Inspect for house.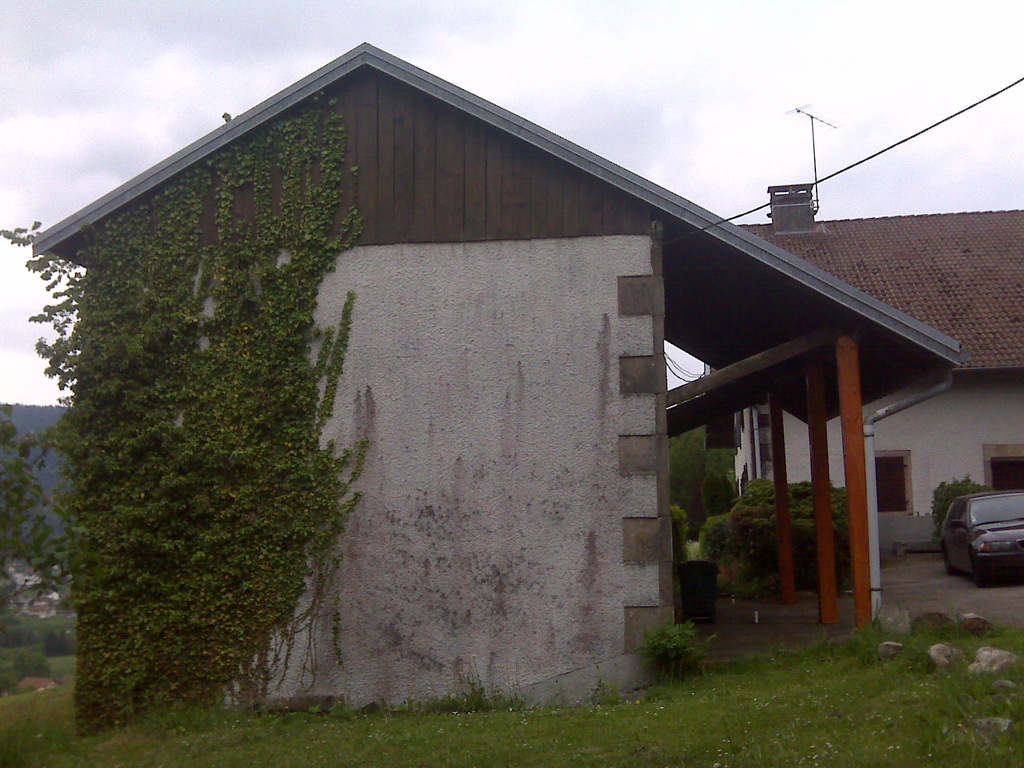
Inspection: [left=2, top=54, right=946, bottom=716].
